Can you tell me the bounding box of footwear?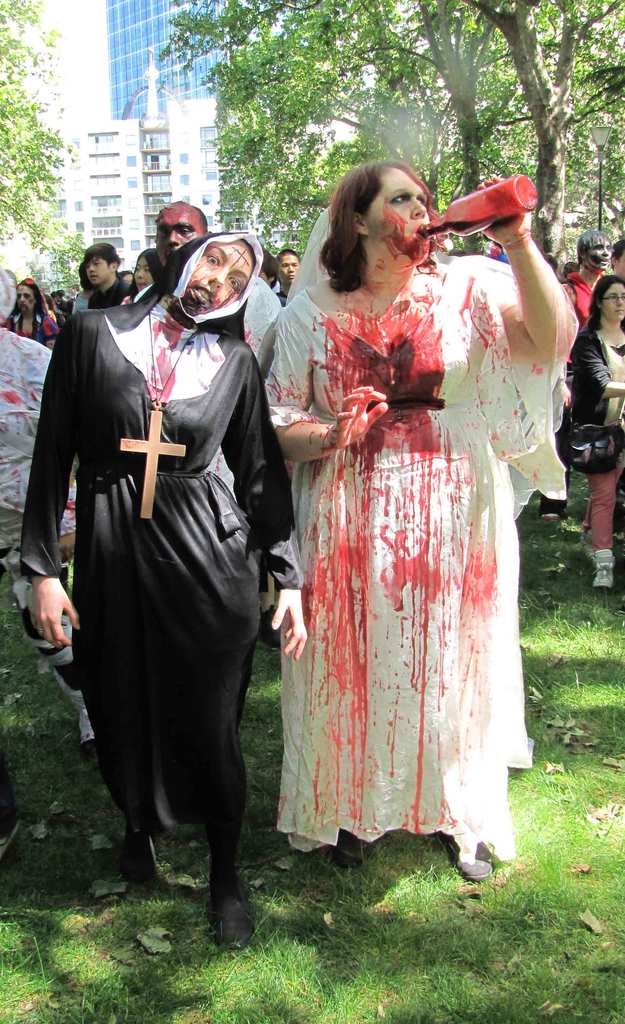
select_region(256, 605, 282, 646).
